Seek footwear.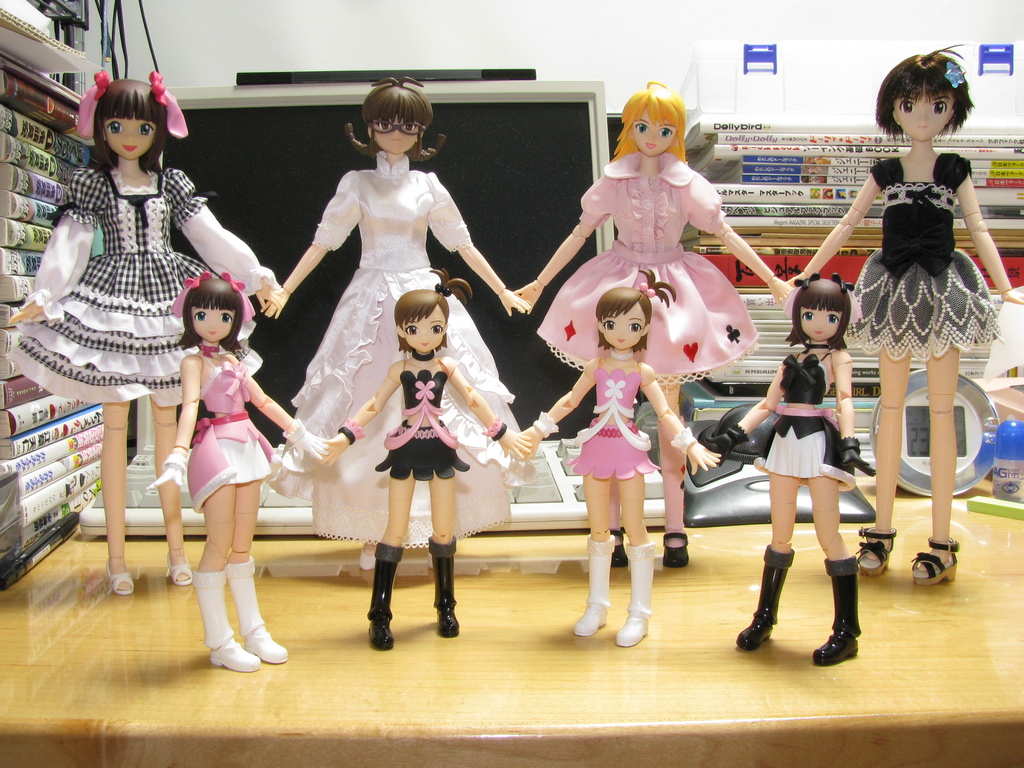
[left=912, top=540, right=962, bottom=583].
